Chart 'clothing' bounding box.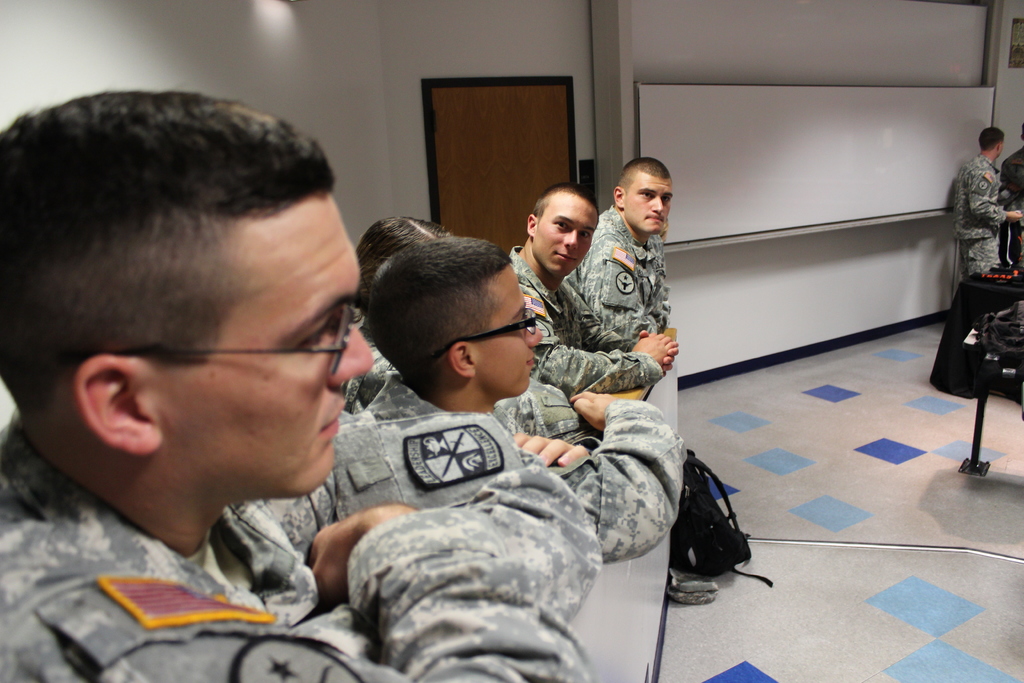
Charted: bbox(953, 154, 1003, 282).
